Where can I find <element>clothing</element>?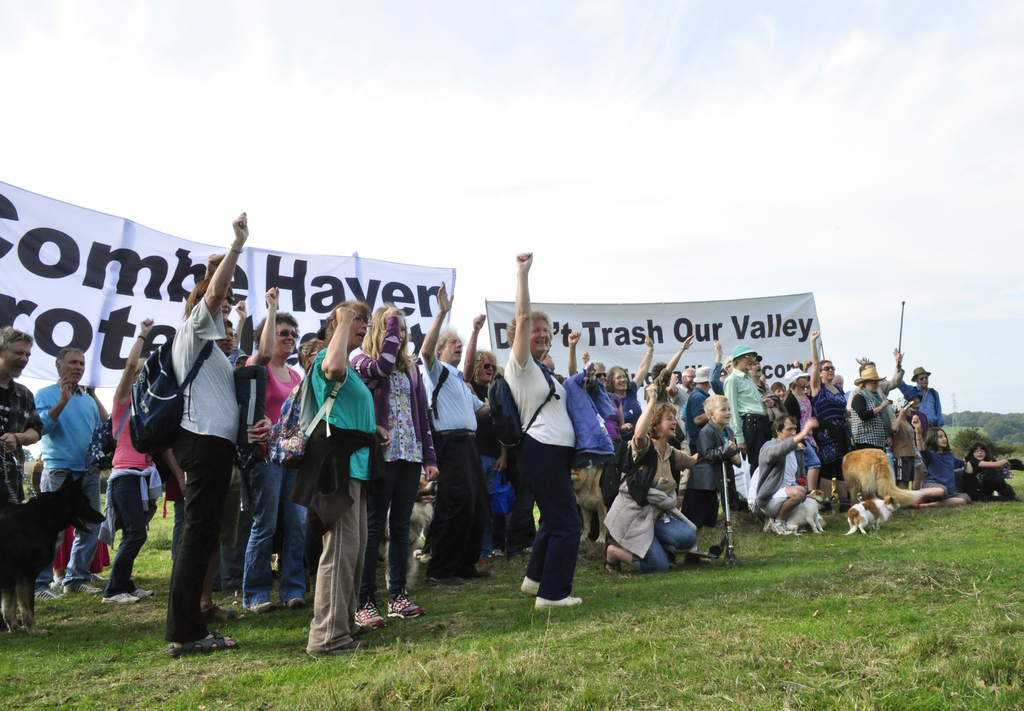
You can find it at (284,313,380,671).
